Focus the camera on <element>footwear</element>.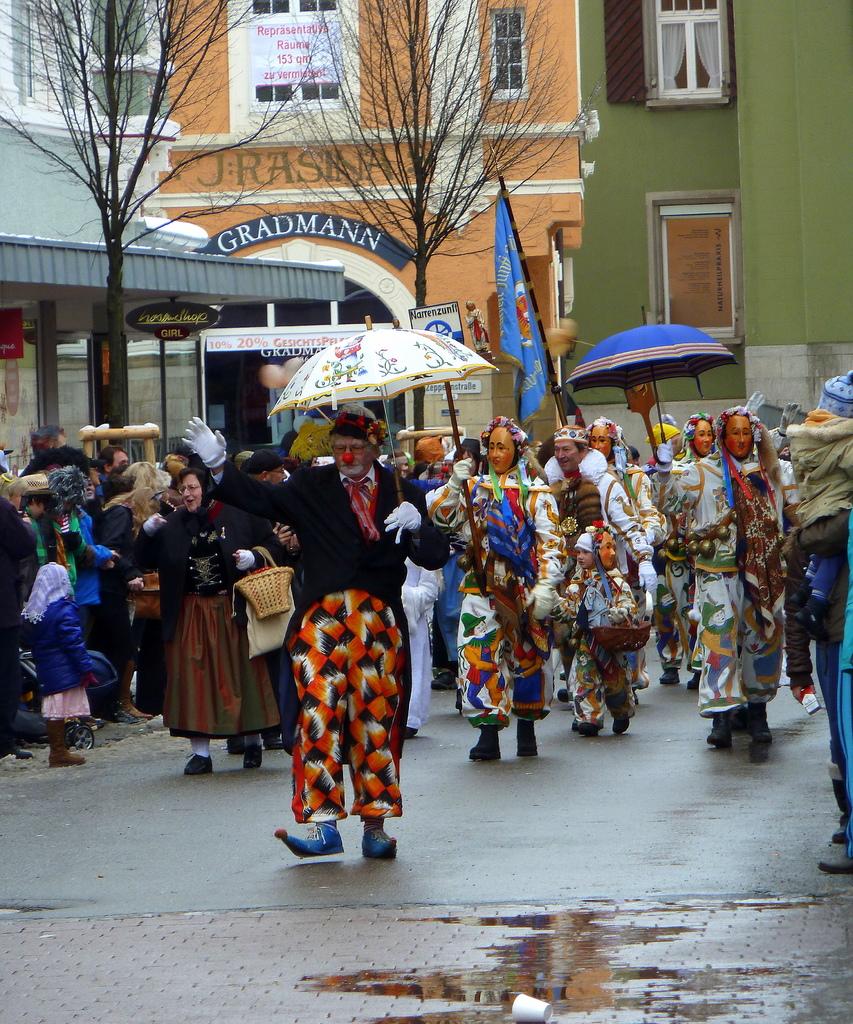
Focus region: x1=707 y1=712 x2=732 y2=751.
